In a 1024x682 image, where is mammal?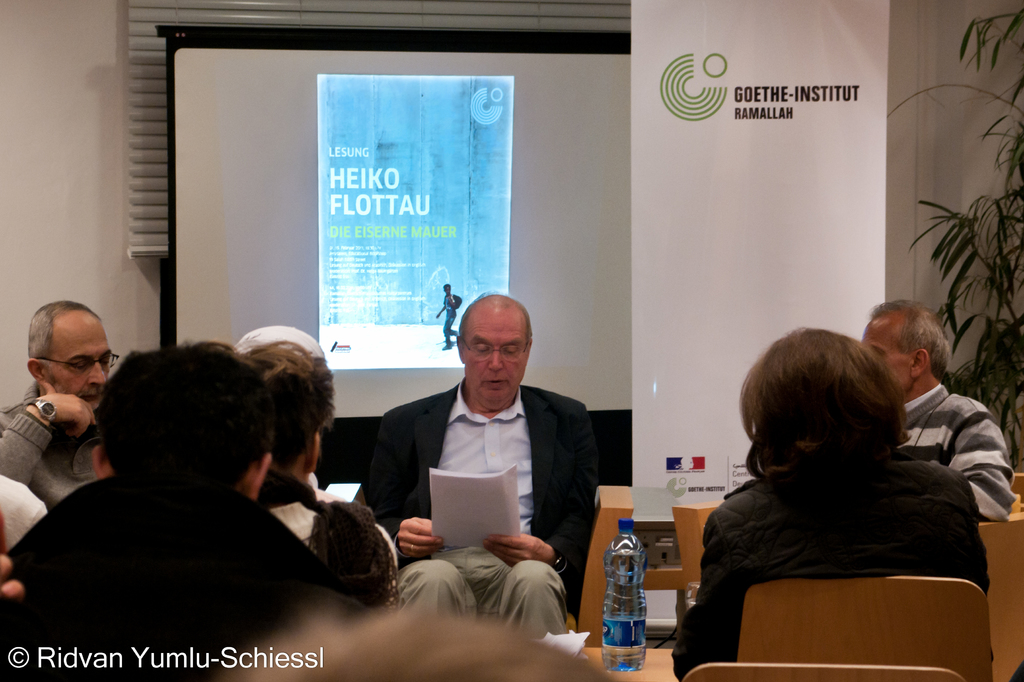
{"x1": 0, "y1": 341, "x2": 344, "y2": 681}.
